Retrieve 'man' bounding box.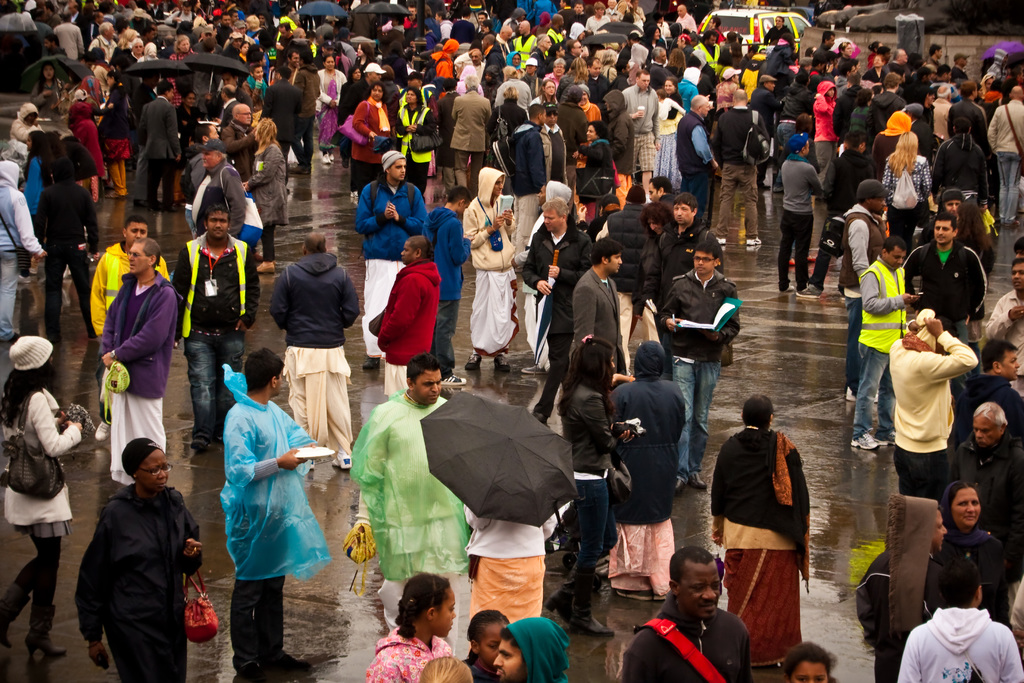
Bounding box: {"left": 620, "top": 548, "right": 755, "bottom": 682}.
